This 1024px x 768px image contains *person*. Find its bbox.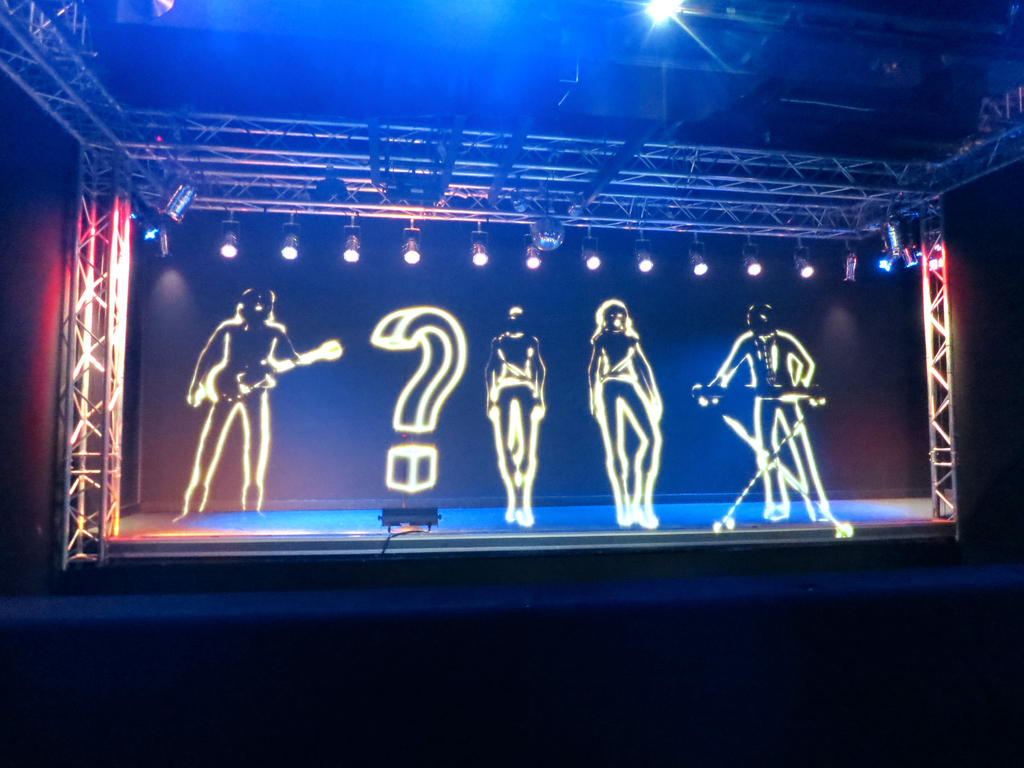
bbox(584, 295, 666, 531).
